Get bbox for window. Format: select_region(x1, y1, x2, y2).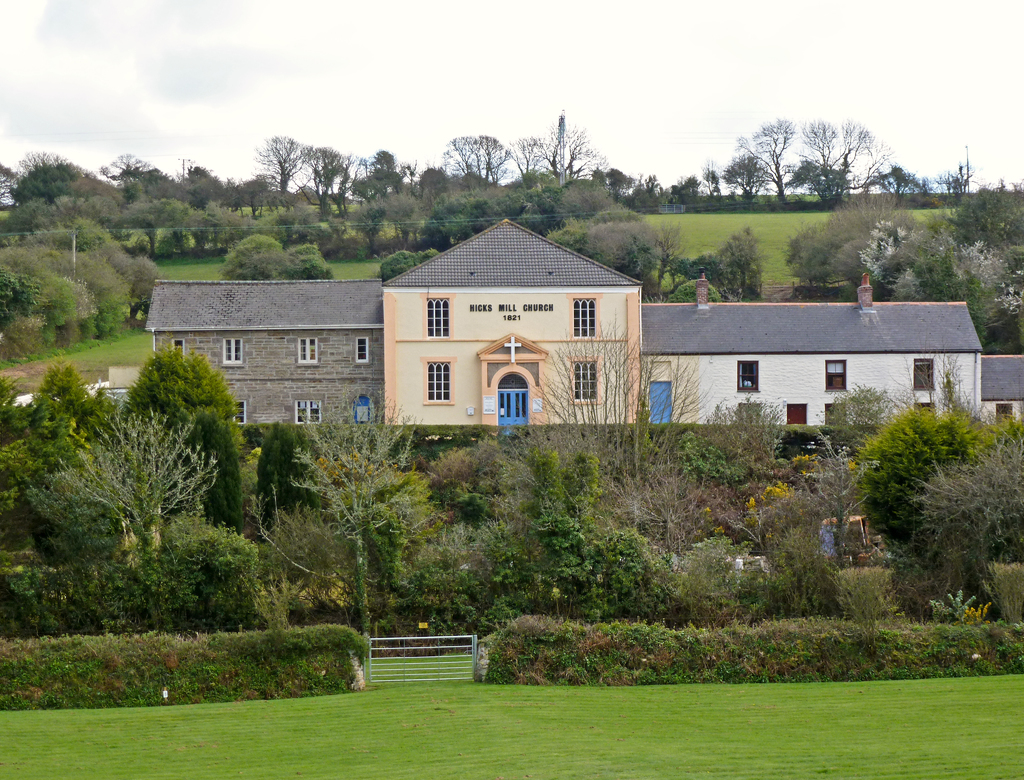
select_region(294, 400, 321, 423).
